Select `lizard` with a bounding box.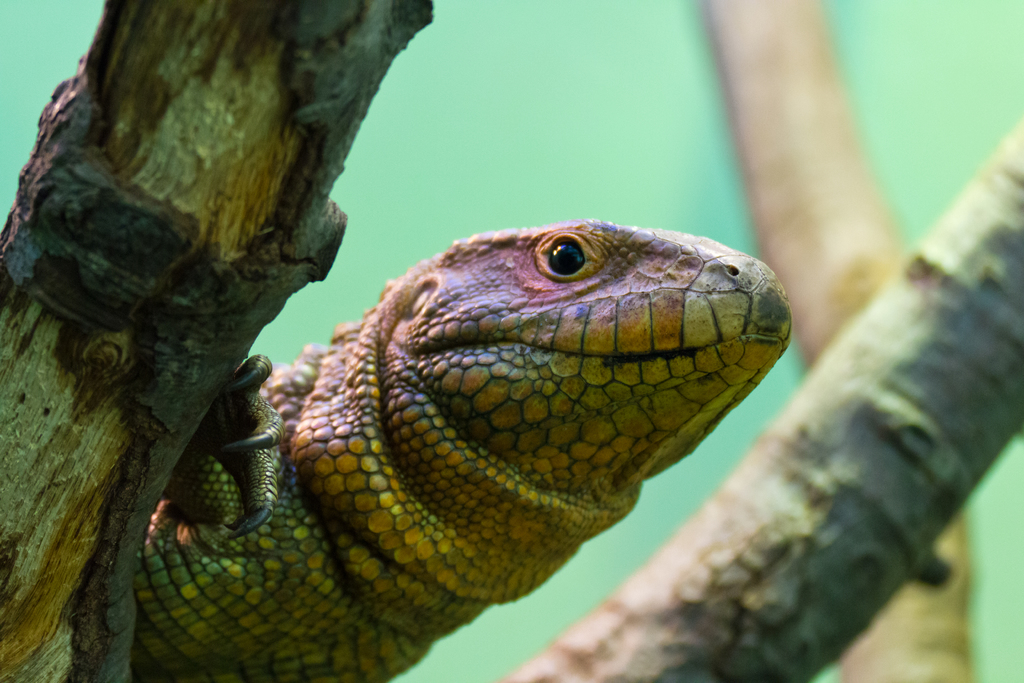
(left=143, top=217, right=790, bottom=679).
